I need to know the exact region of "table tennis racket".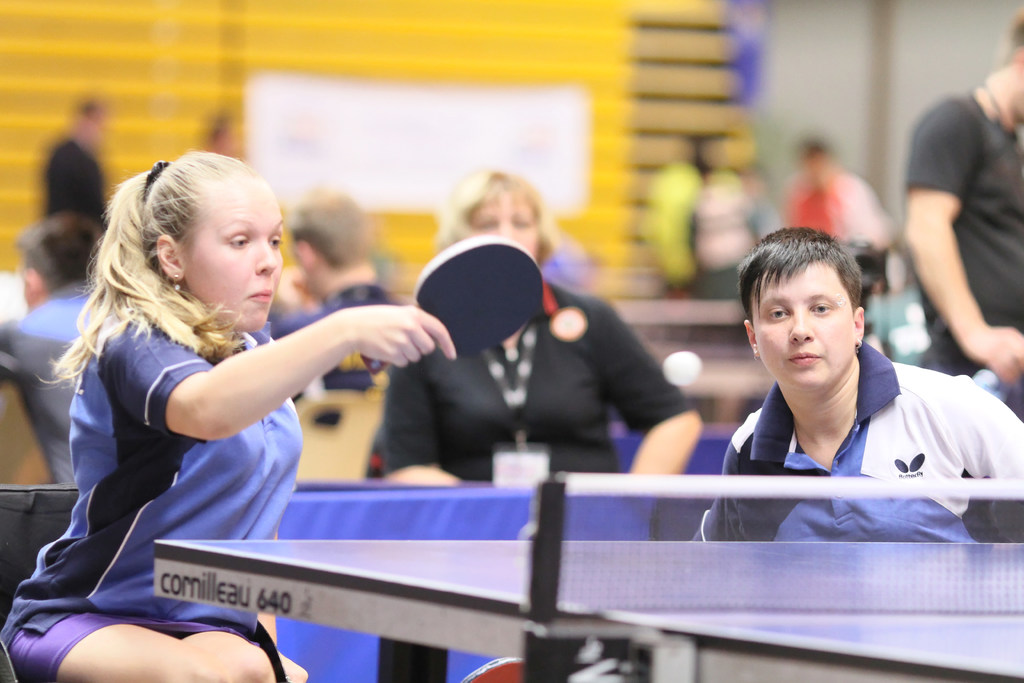
Region: [359,235,545,375].
